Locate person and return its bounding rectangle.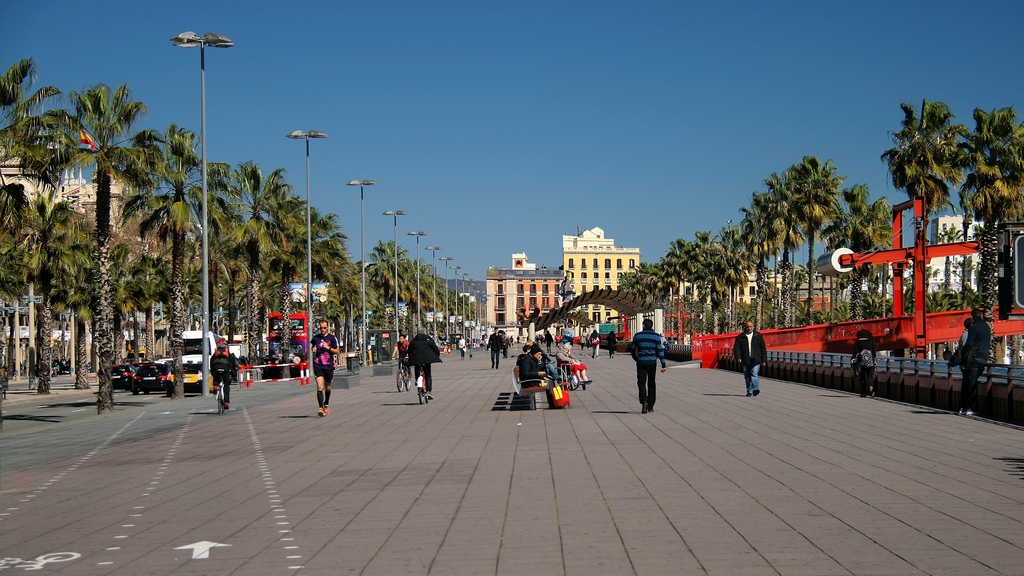
box=[481, 322, 509, 374].
